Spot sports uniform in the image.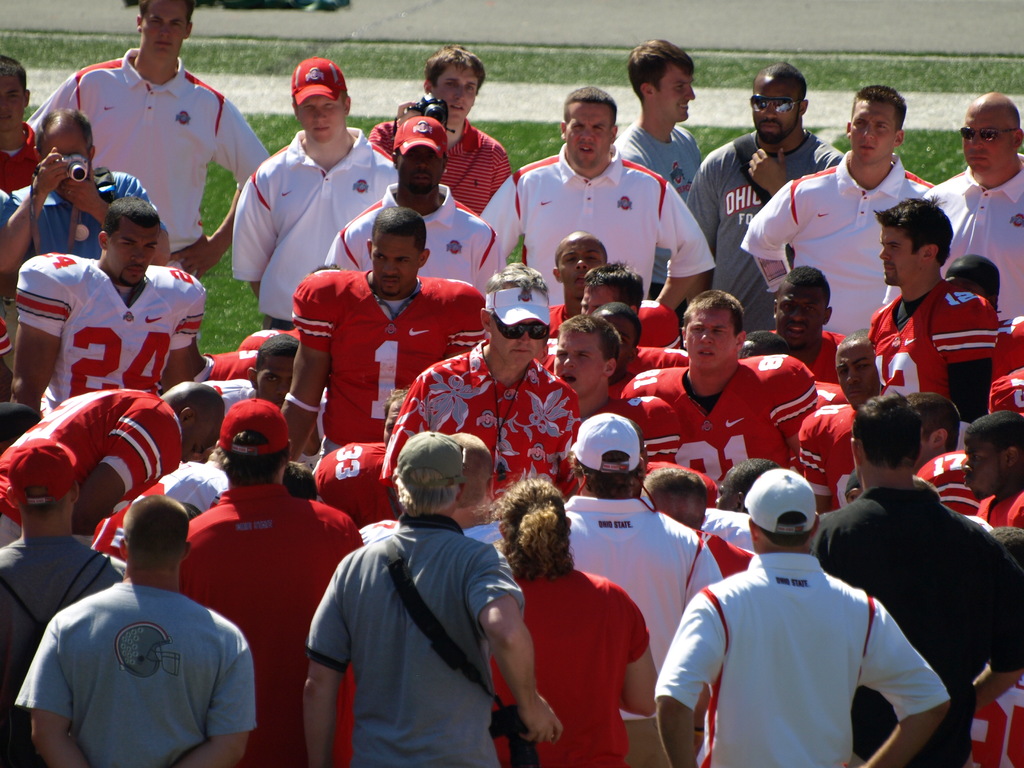
sports uniform found at <region>0, 115, 38, 195</region>.
